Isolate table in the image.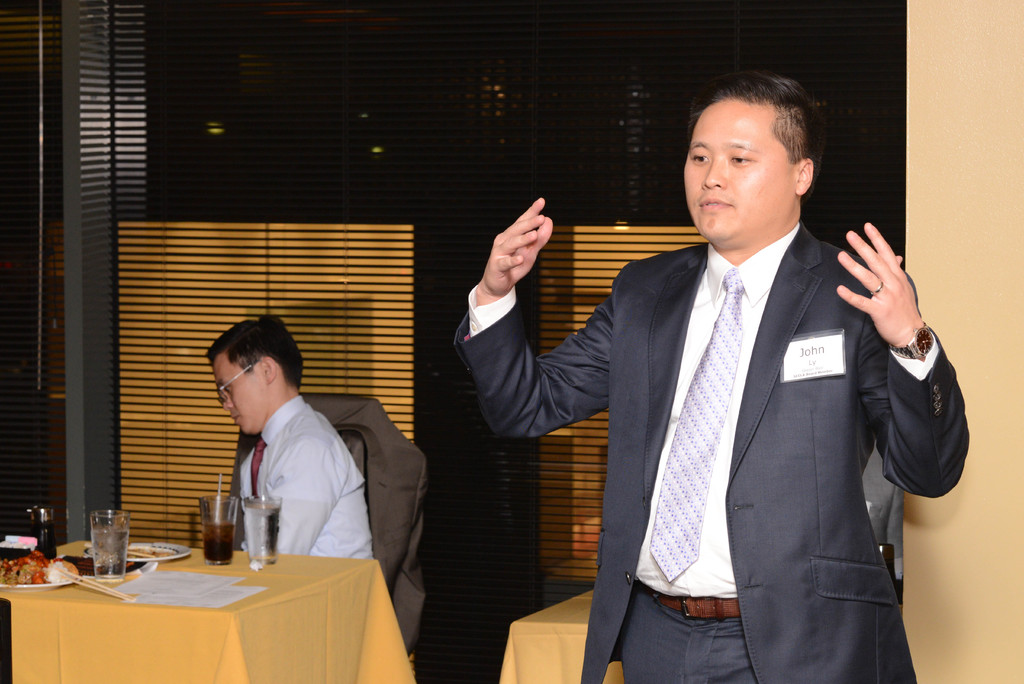
Isolated region: 0/552/387/683.
